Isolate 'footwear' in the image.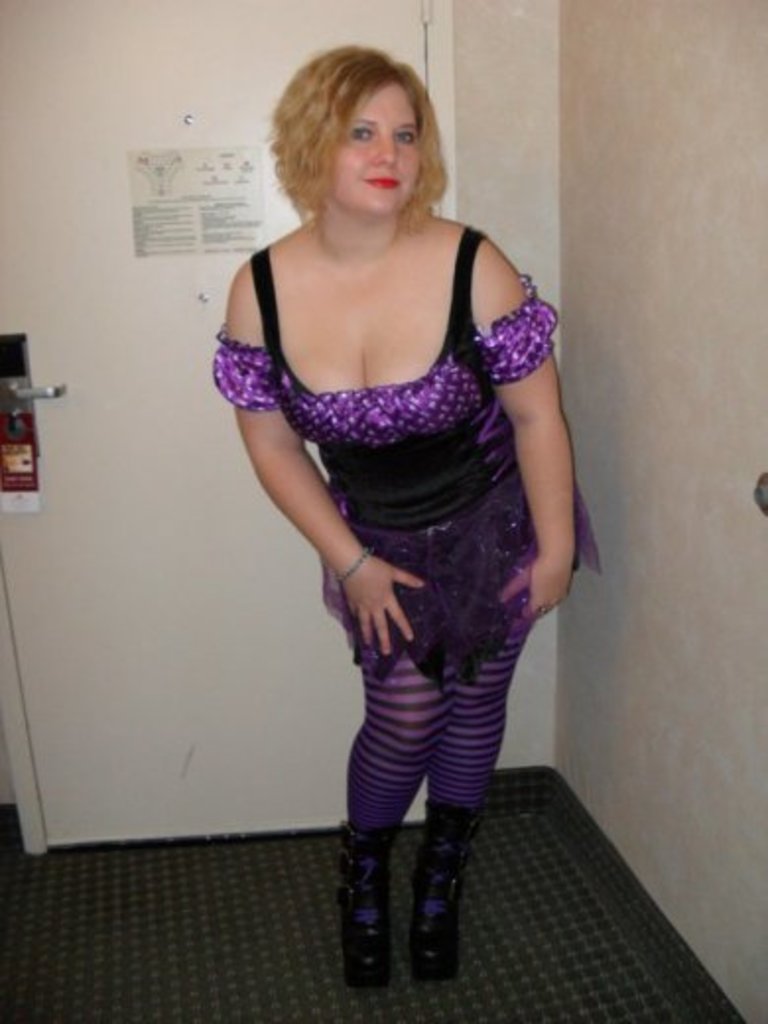
Isolated region: x1=349 y1=754 x2=479 y2=994.
